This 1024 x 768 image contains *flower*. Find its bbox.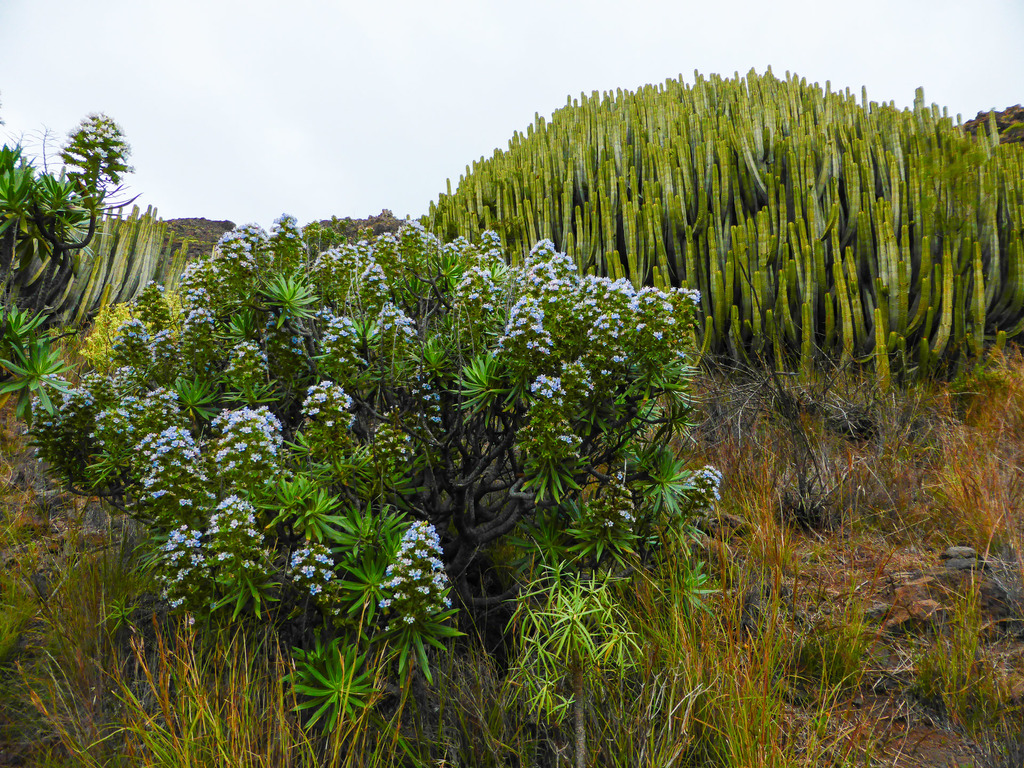
select_region(223, 339, 272, 396).
